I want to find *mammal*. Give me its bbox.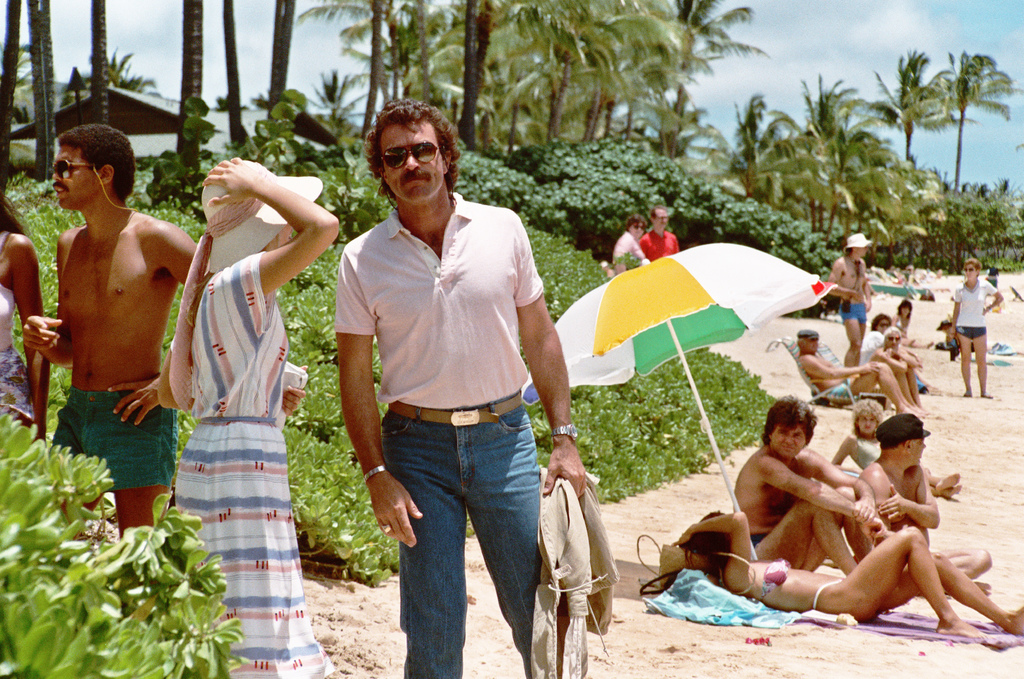
select_region(0, 184, 51, 445).
